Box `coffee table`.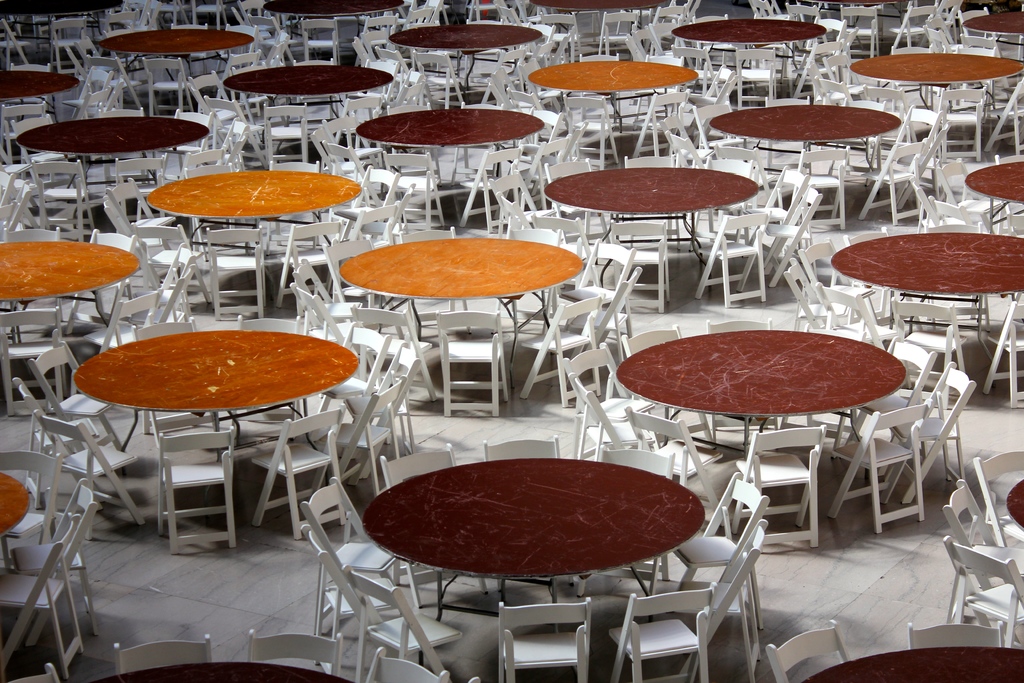
[527,0,668,18].
